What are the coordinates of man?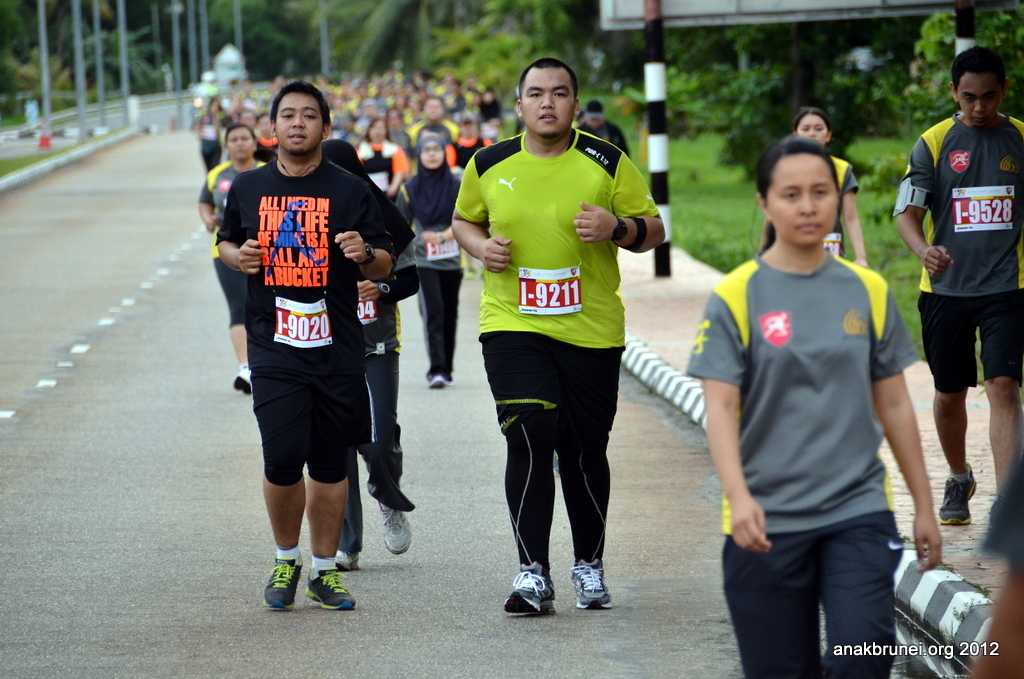
left=219, top=78, right=404, bottom=610.
